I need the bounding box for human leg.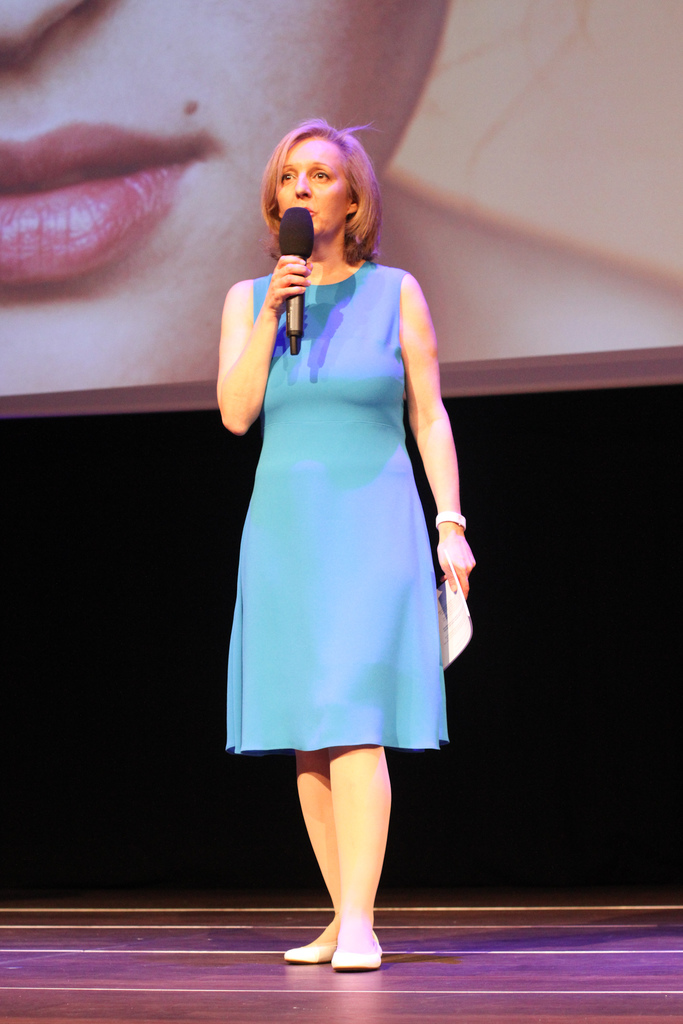
Here it is: x1=325, y1=741, x2=403, y2=975.
